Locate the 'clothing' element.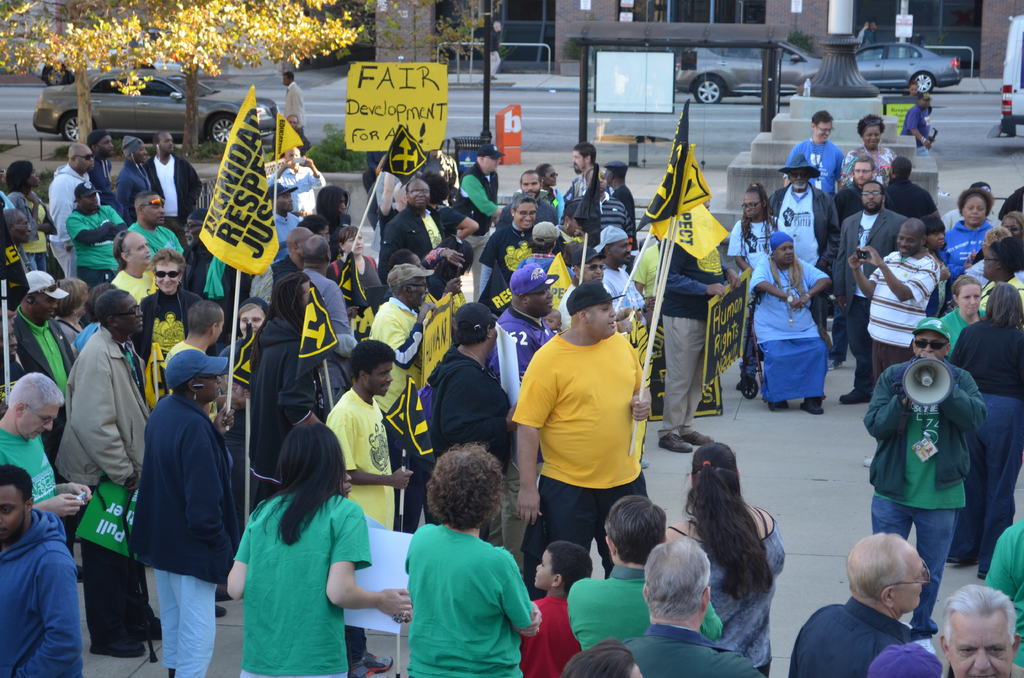
Element bbox: 864:359:994:613.
